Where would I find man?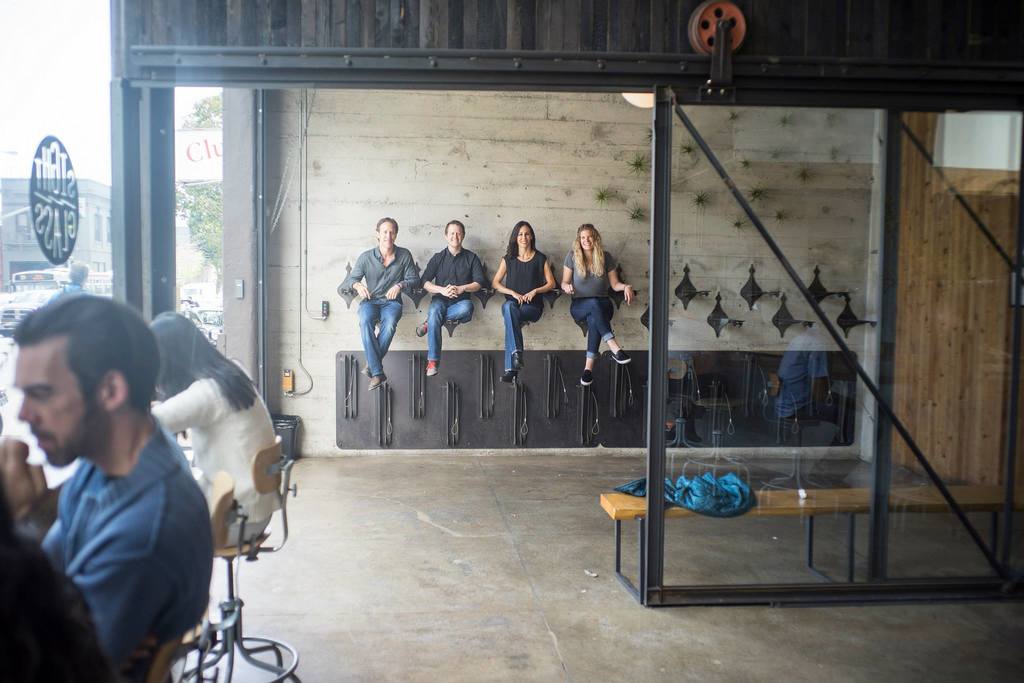
At (x1=3, y1=302, x2=252, y2=680).
